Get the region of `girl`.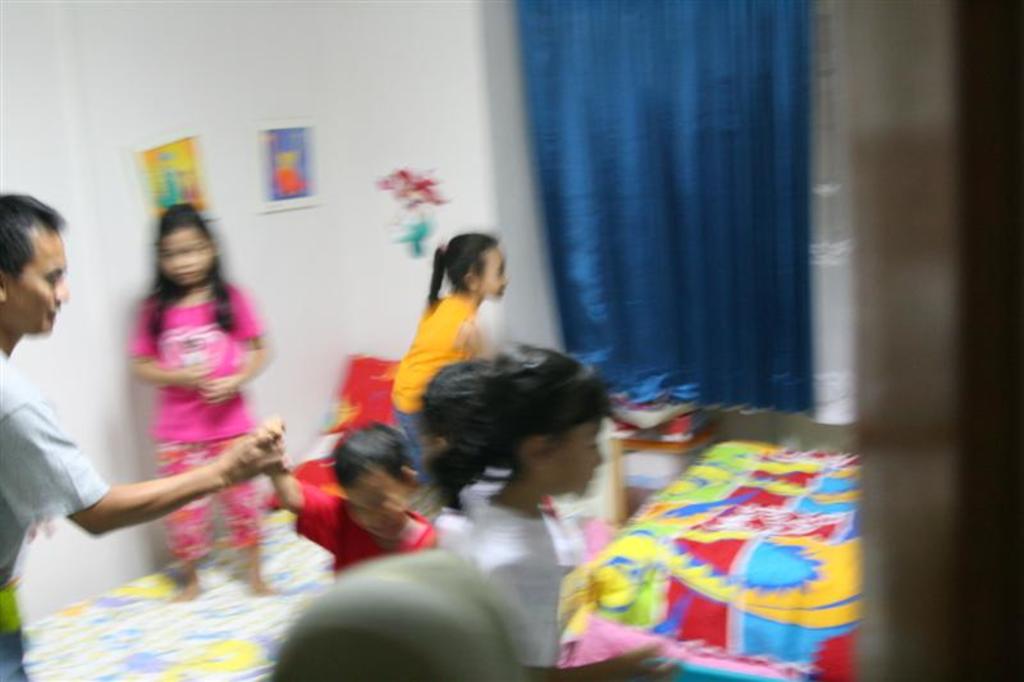
box=[128, 202, 271, 600].
